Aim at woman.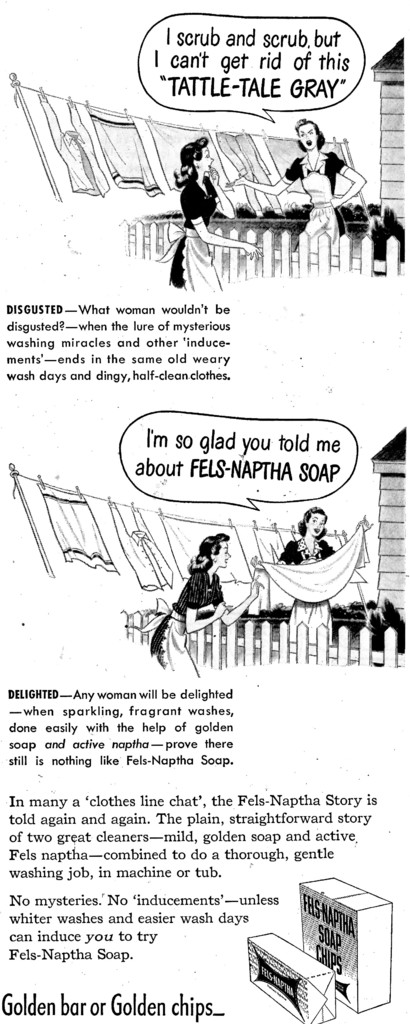
Aimed at box(148, 532, 262, 672).
